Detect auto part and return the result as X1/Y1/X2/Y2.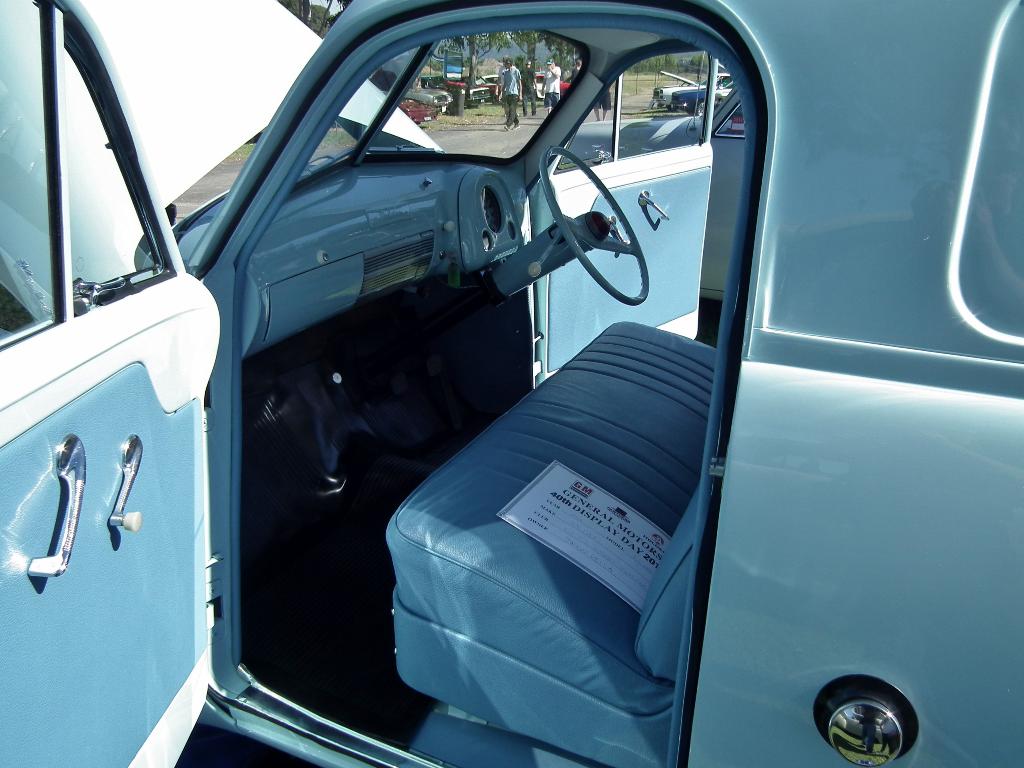
4/0/69/344.
